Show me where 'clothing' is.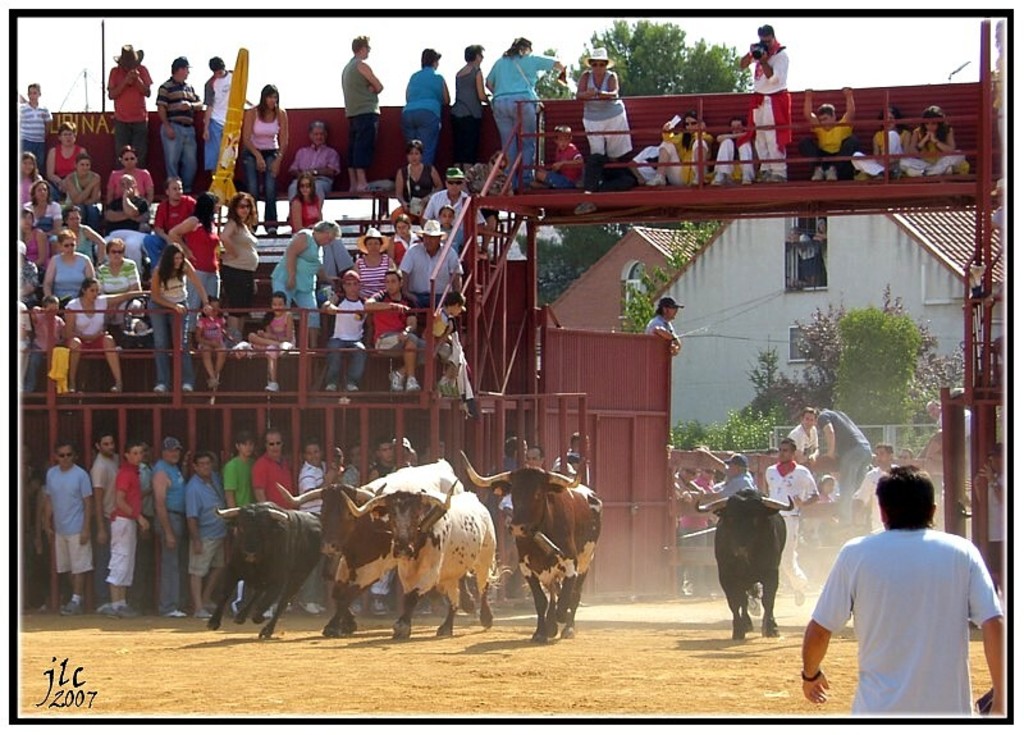
'clothing' is at detection(161, 511, 187, 604).
